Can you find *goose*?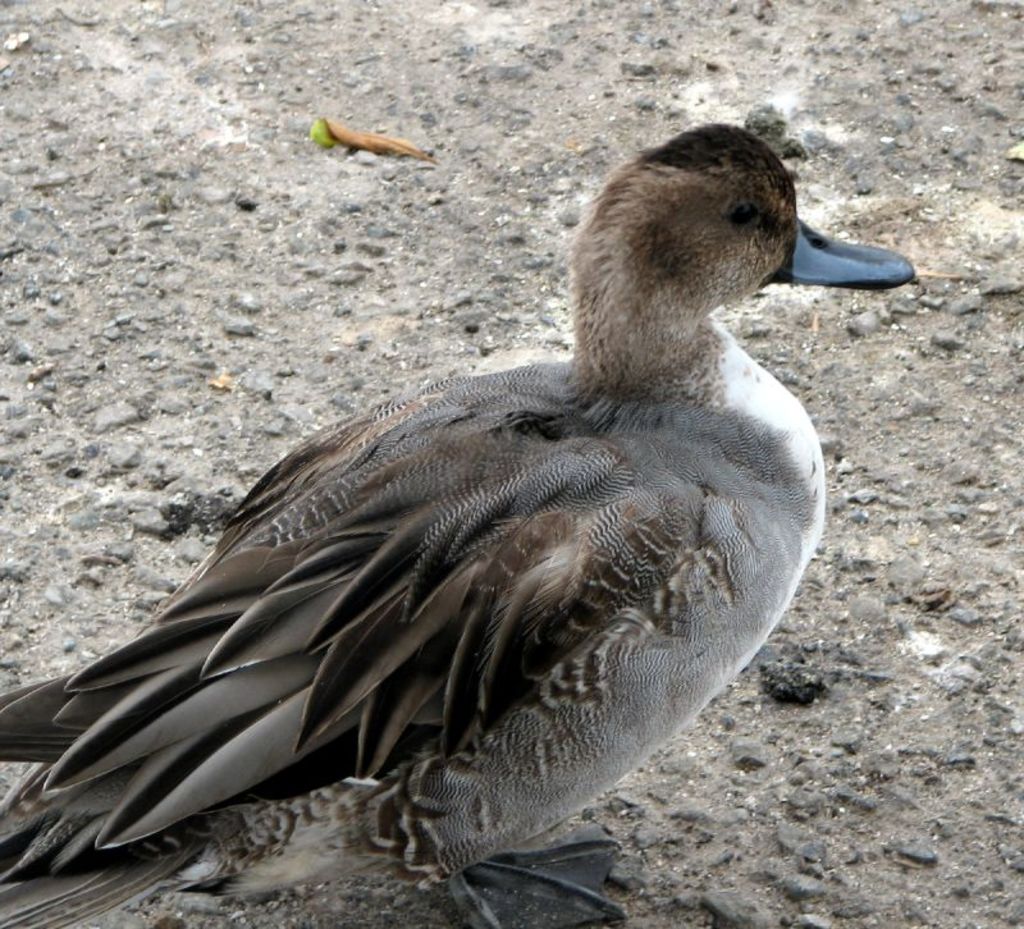
Yes, bounding box: {"left": 0, "top": 120, "right": 922, "bottom": 928}.
